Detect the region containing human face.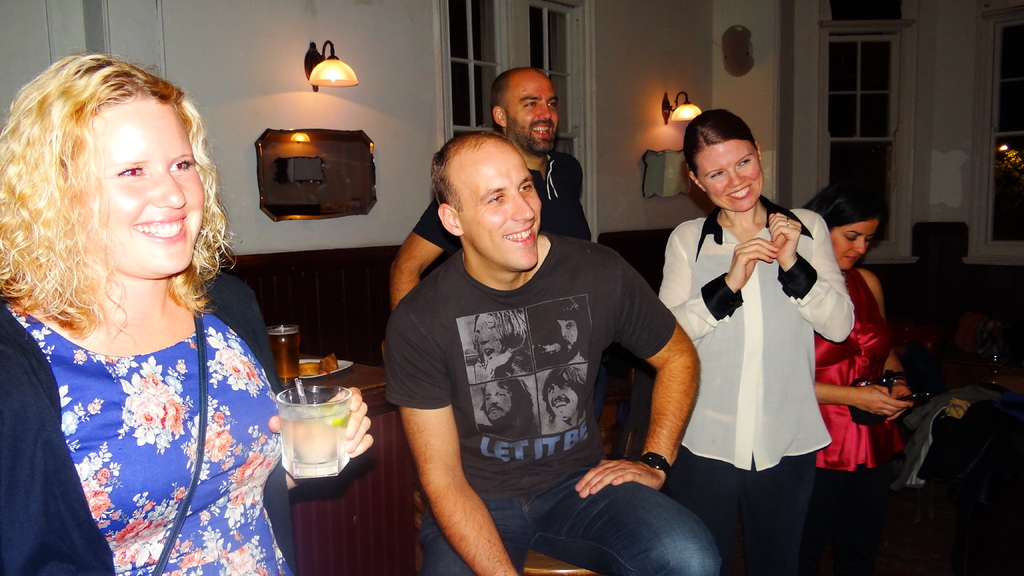
locate(832, 221, 878, 269).
